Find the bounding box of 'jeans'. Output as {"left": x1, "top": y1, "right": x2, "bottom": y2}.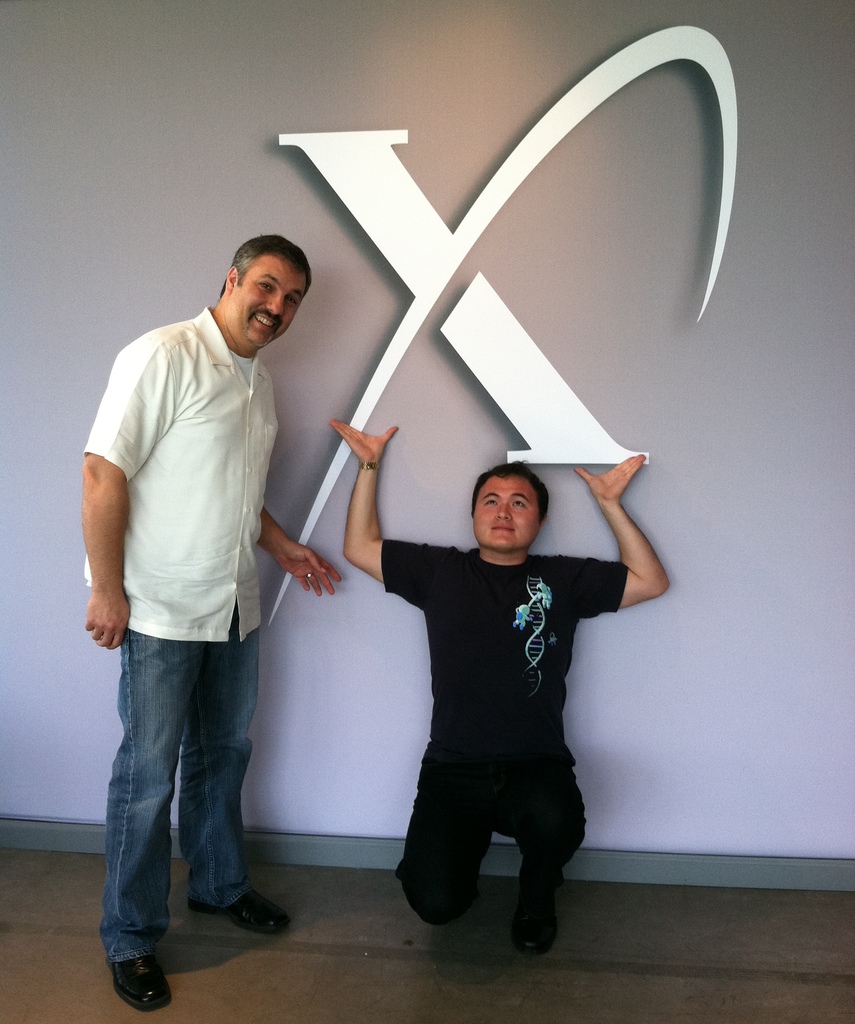
{"left": 89, "top": 632, "right": 273, "bottom": 975}.
